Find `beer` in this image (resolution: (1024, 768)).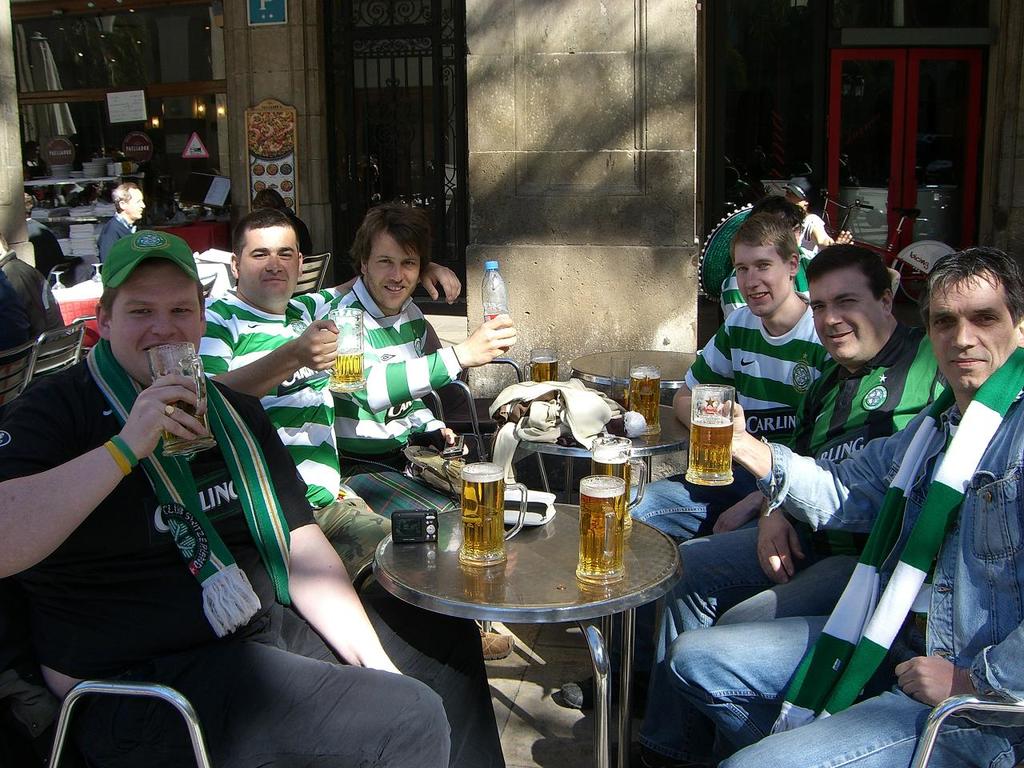
{"x1": 681, "y1": 384, "x2": 746, "y2": 482}.
